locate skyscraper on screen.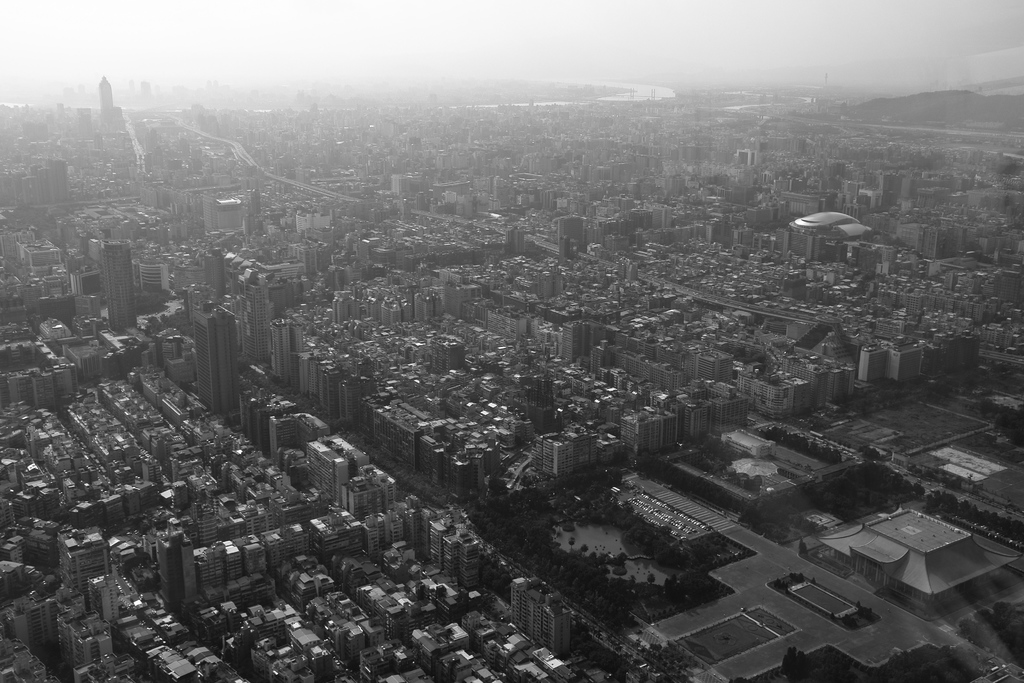
On screen at bbox(559, 213, 585, 252).
